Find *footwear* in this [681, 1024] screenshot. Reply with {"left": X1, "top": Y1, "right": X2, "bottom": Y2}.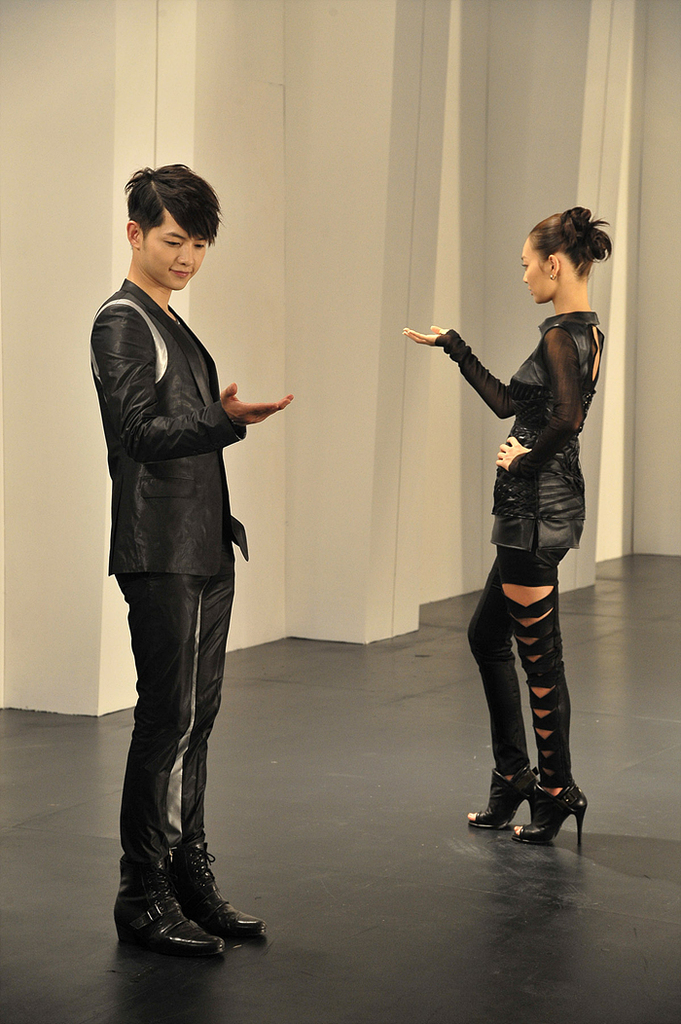
{"left": 187, "top": 856, "right": 256, "bottom": 940}.
